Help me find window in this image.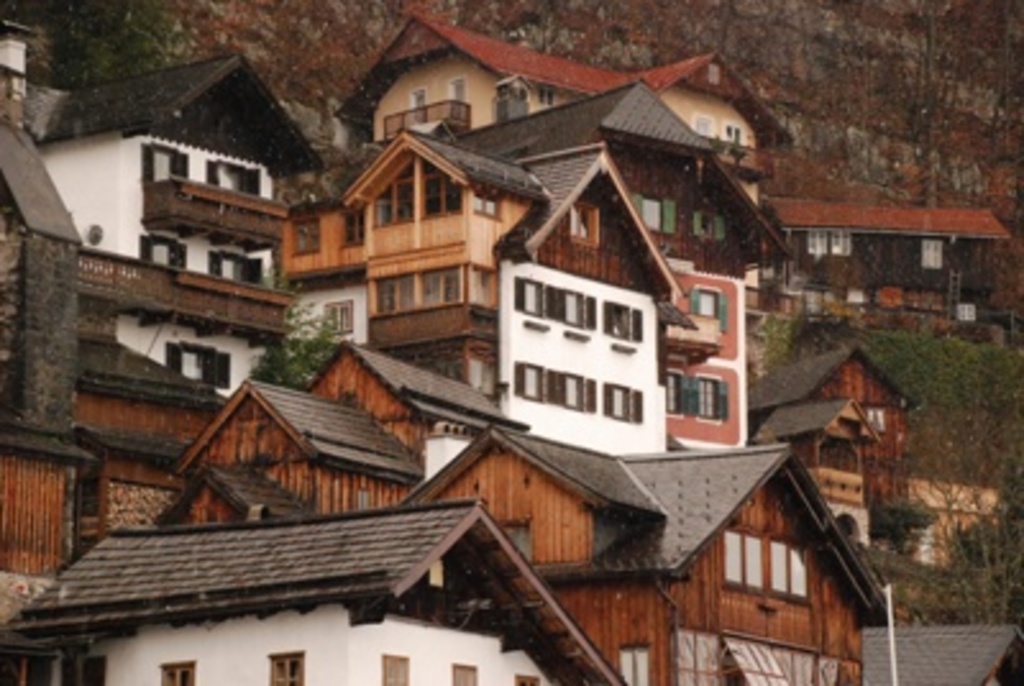
Found it: 156:241:177:271.
